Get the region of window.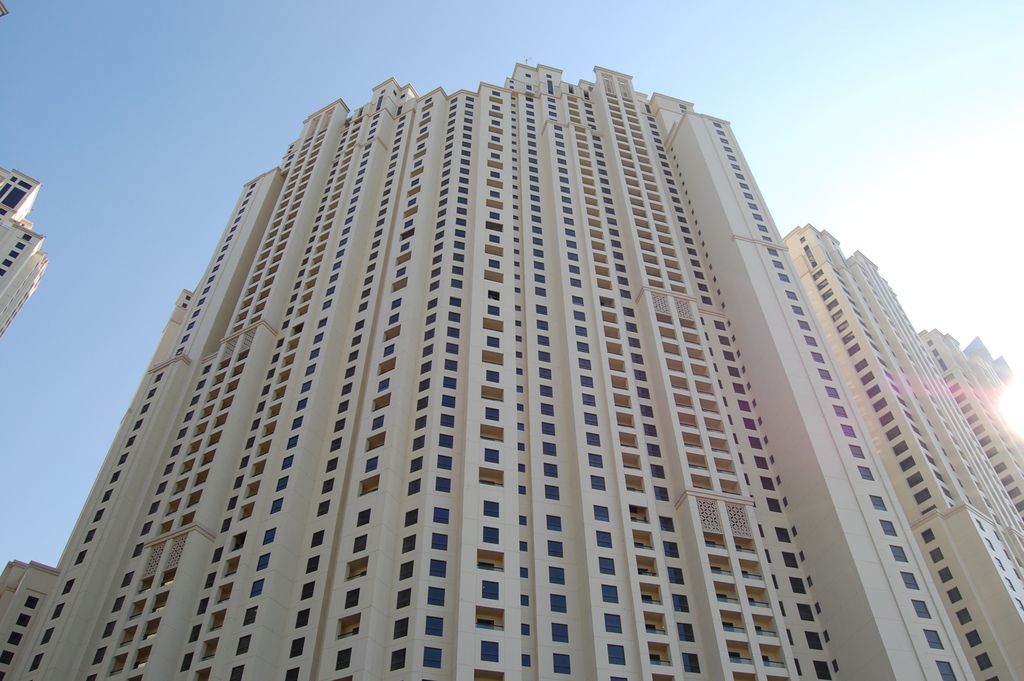
bbox=[399, 242, 409, 249].
